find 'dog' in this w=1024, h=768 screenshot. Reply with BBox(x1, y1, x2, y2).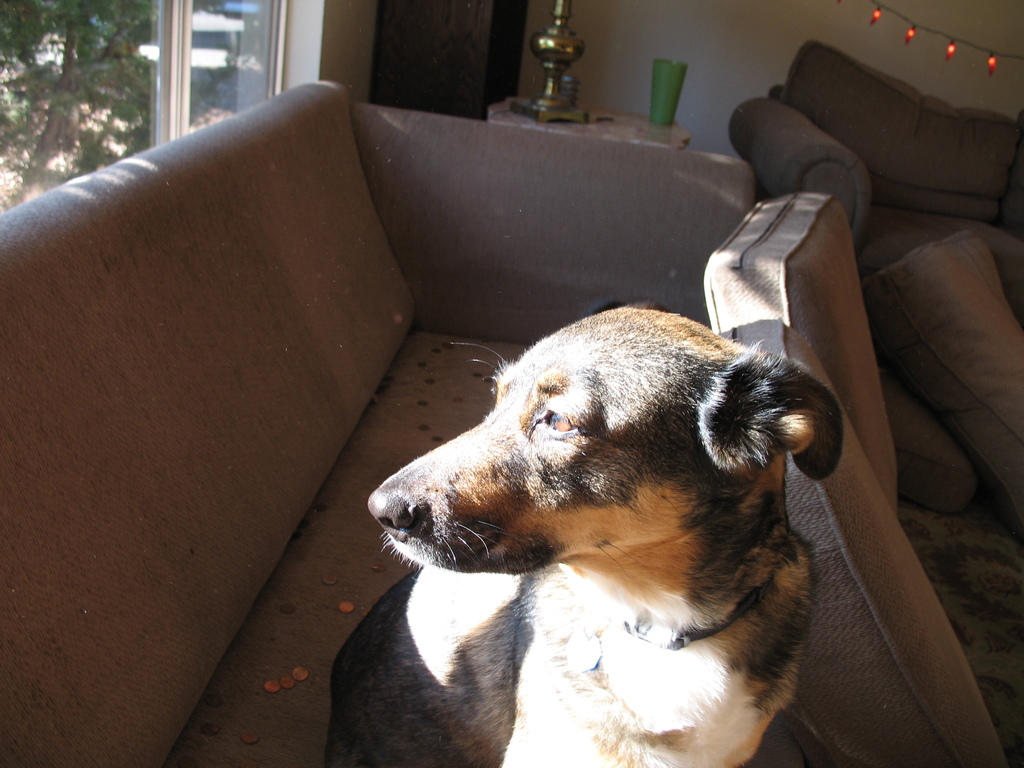
BBox(326, 302, 844, 767).
